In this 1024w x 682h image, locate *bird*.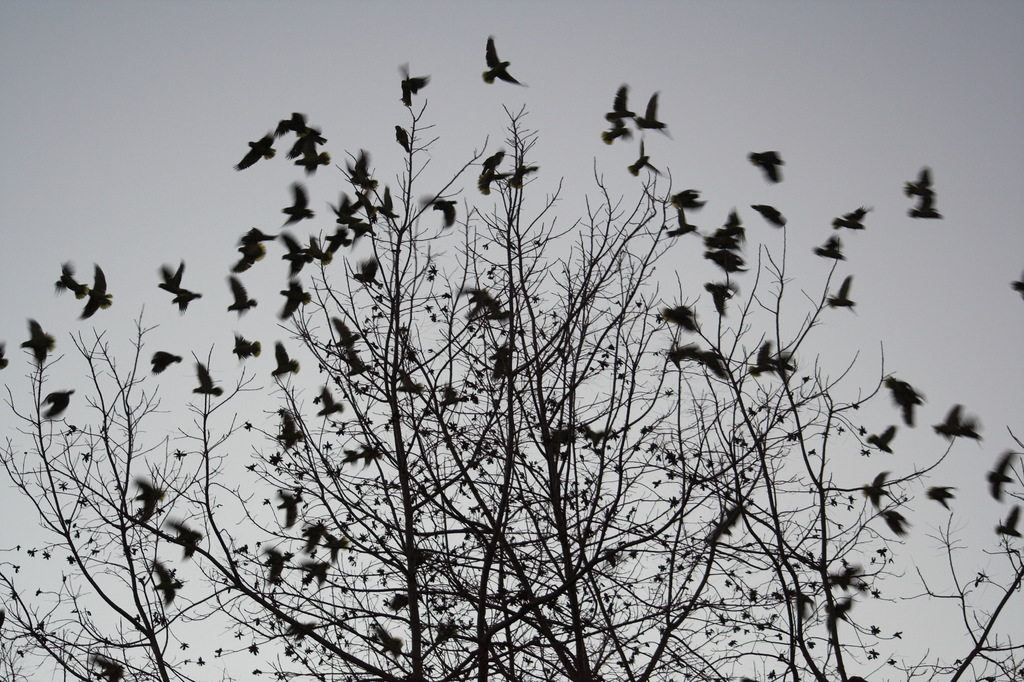
Bounding box: 150/346/181/375.
